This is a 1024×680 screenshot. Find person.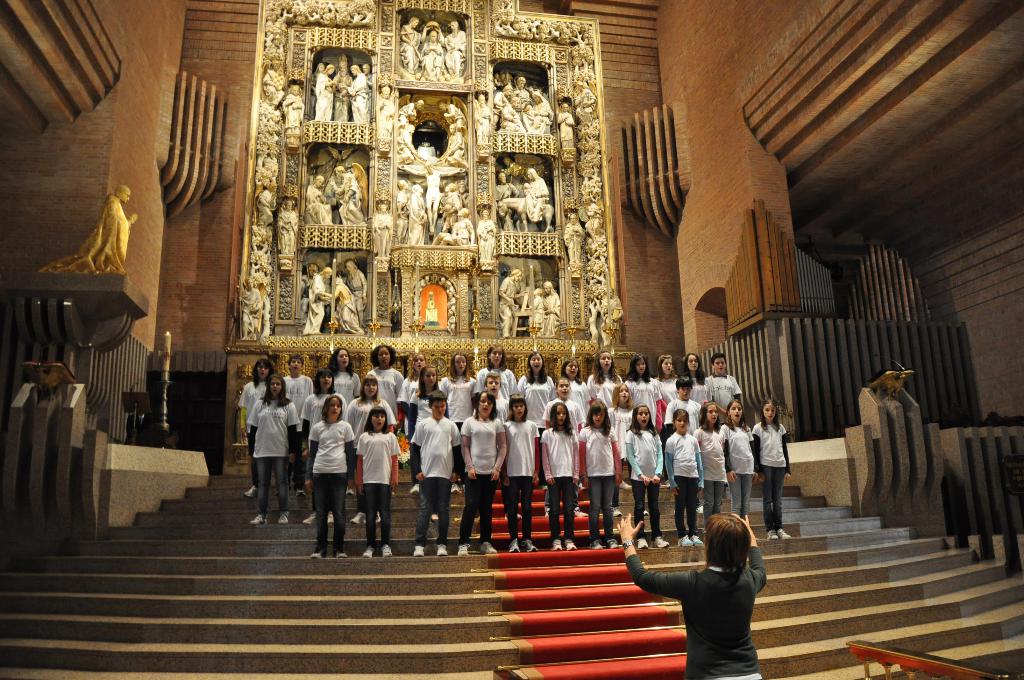
Bounding box: box=[541, 375, 586, 517].
